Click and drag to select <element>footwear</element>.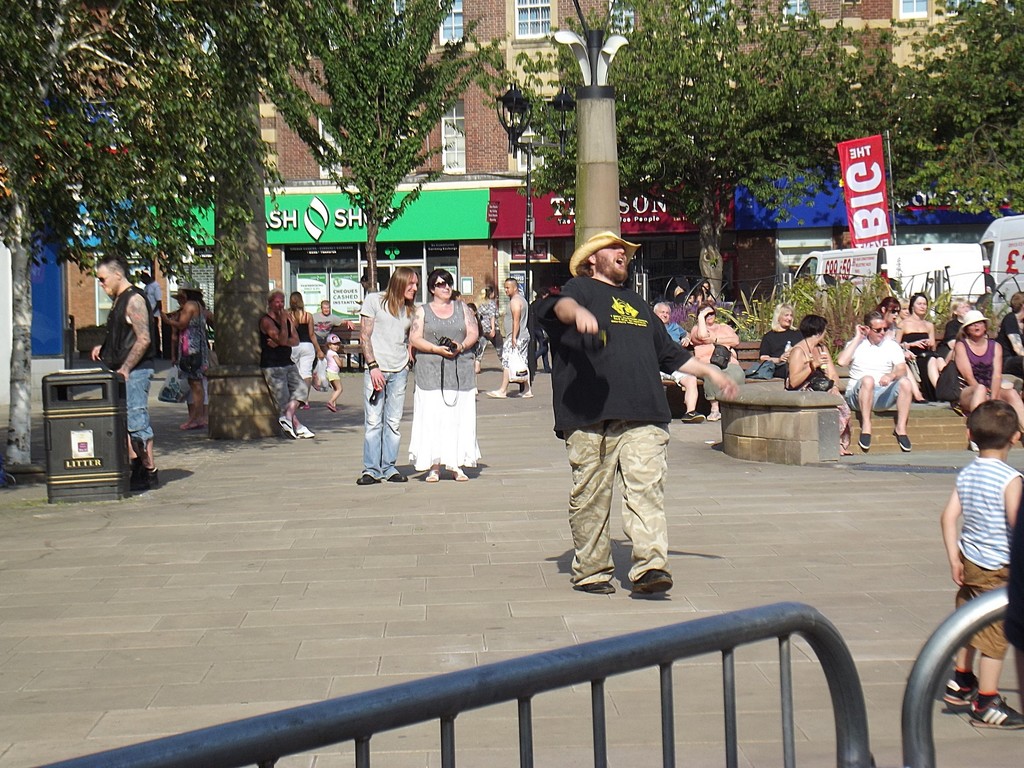
Selection: box(324, 401, 336, 415).
